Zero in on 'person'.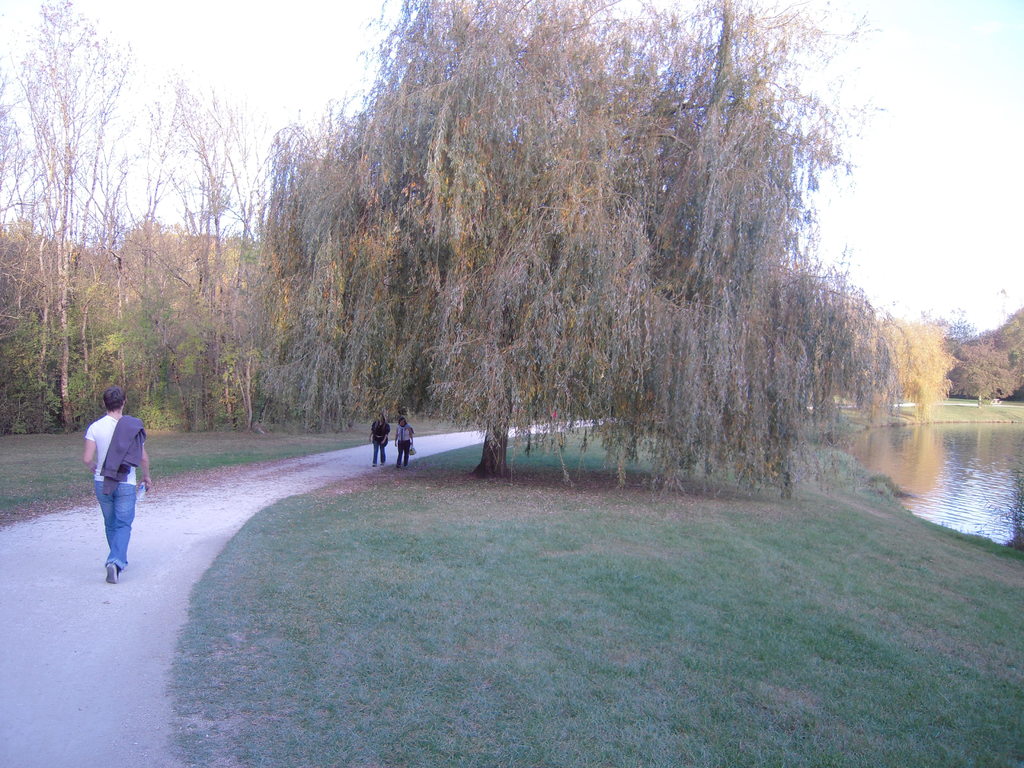
Zeroed in: locate(366, 412, 392, 470).
